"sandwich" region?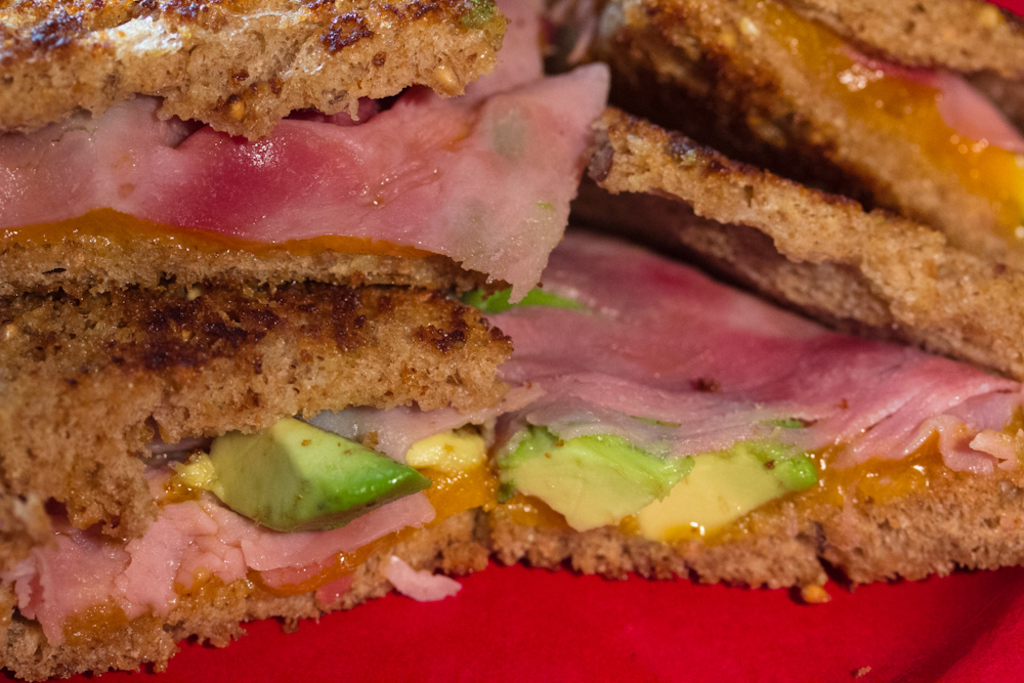
(x1=0, y1=0, x2=1023, y2=682)
